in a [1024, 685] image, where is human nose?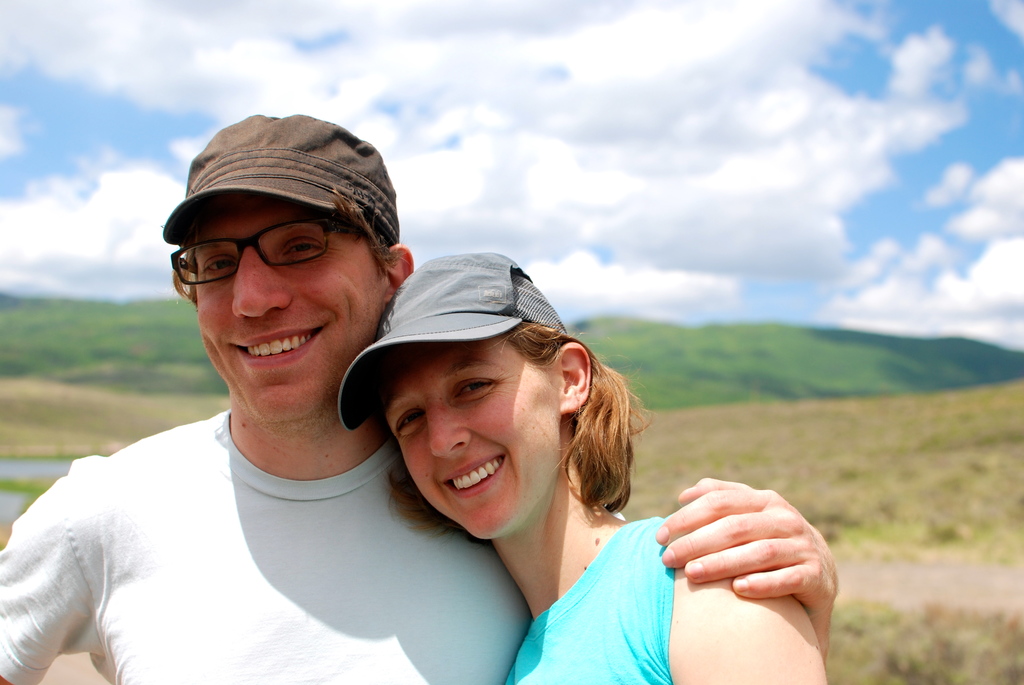
bbox=(429, 405, 470, 464).
